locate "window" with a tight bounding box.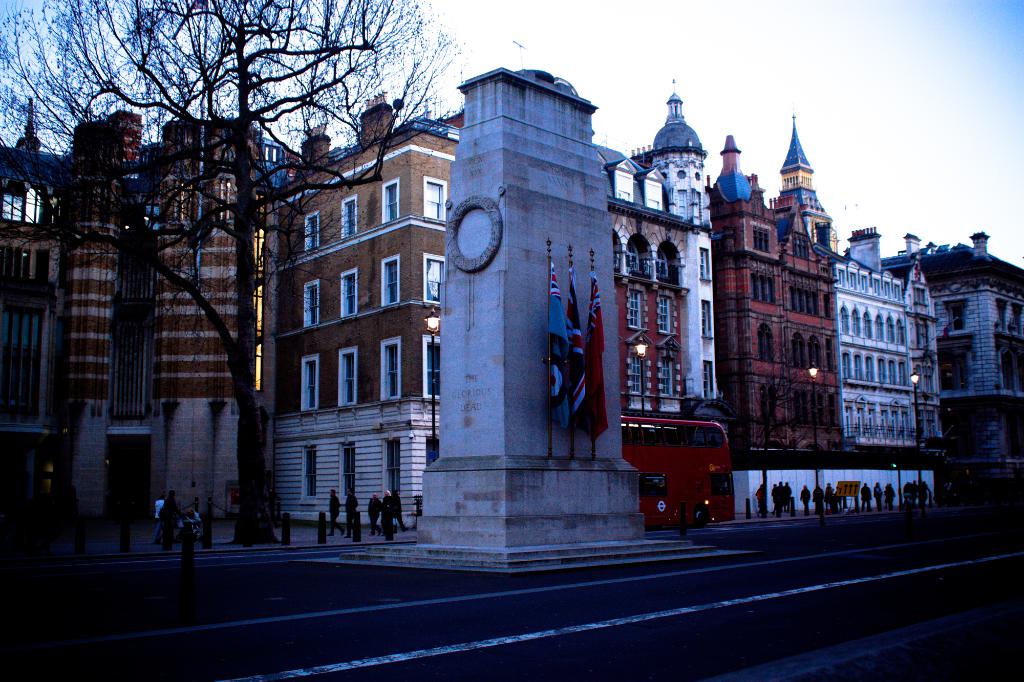
crop(388, 260, 396, 301).
